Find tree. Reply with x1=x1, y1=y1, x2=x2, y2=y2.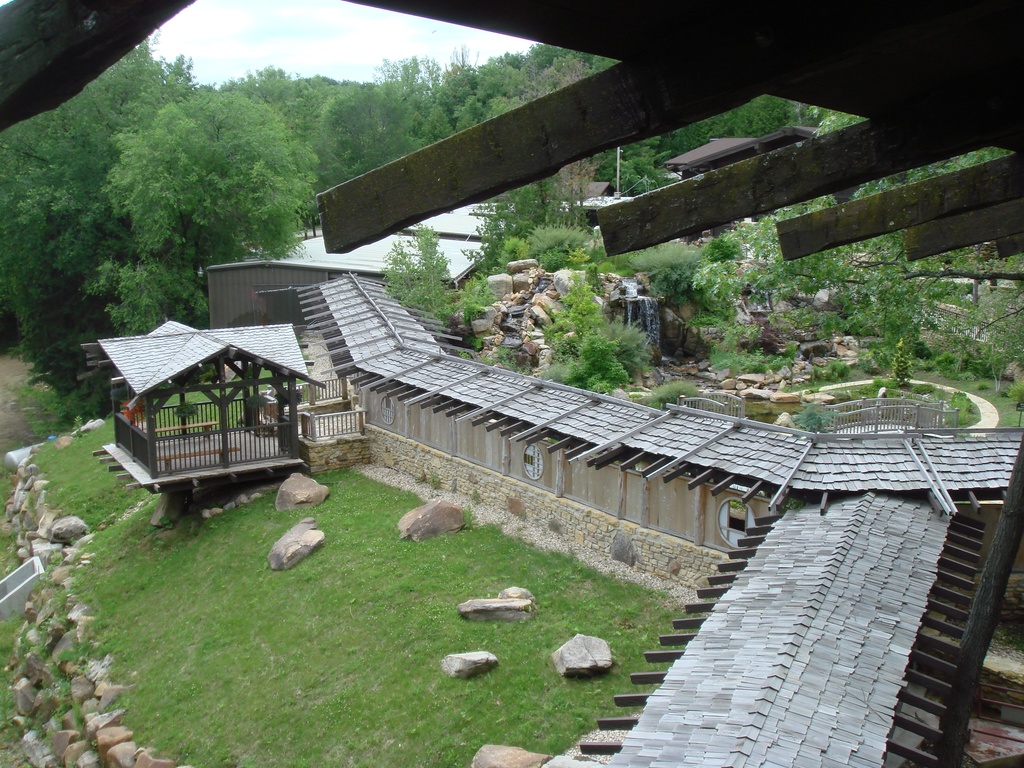
x1=535, y1=282, x2=654, y2=394.
